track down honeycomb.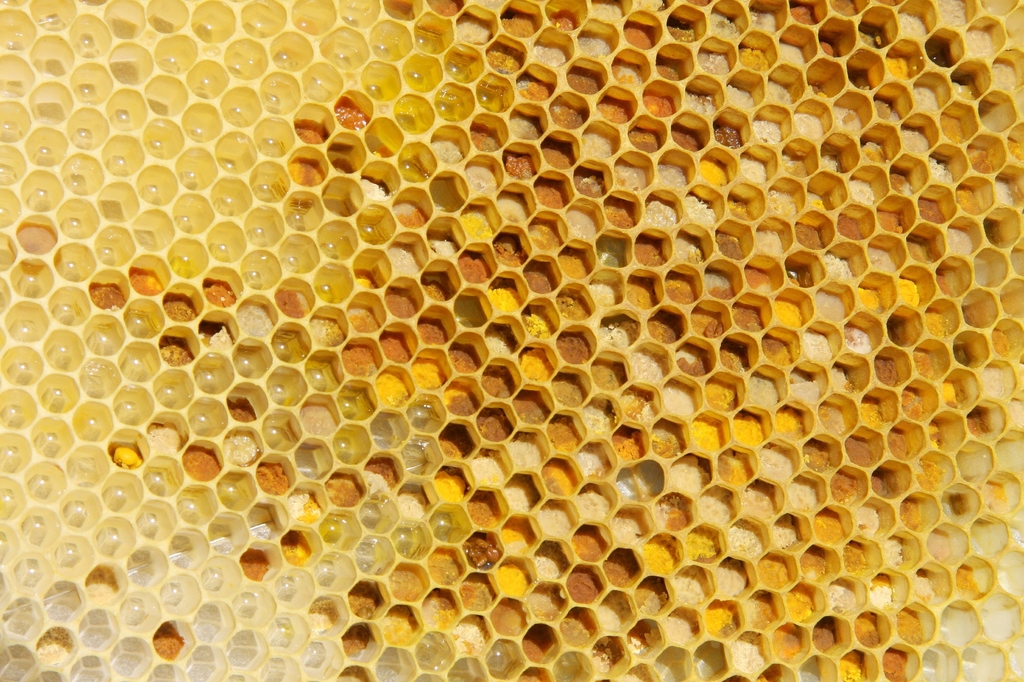
Tracked to <box>0,0,1023,681</box>.
